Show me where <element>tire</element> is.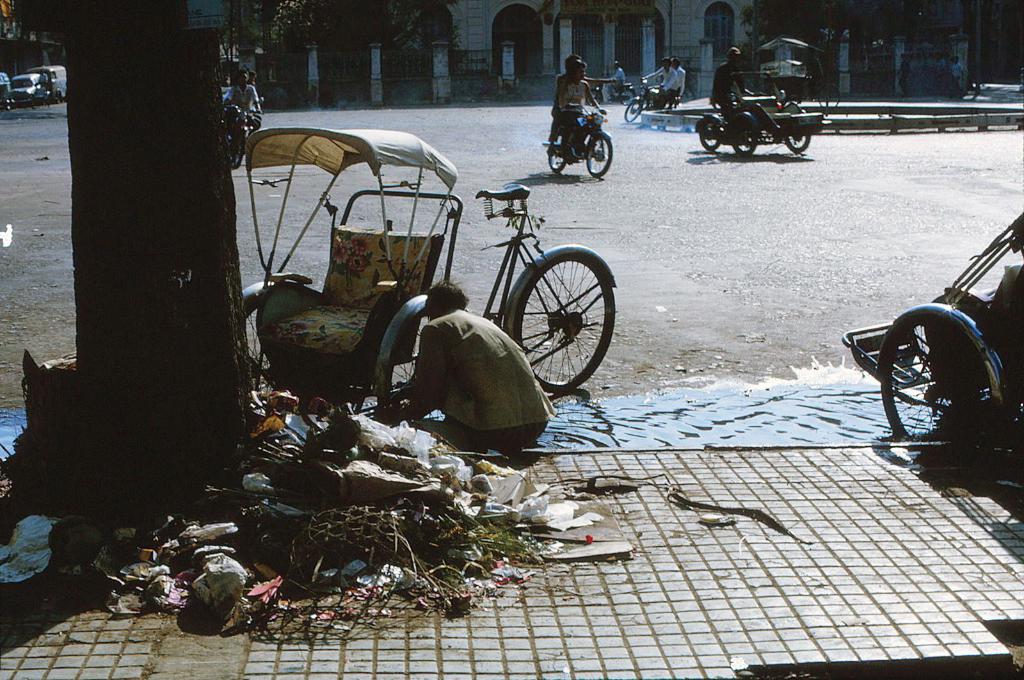
<element>tire</element> is at 227/129/246/168.
